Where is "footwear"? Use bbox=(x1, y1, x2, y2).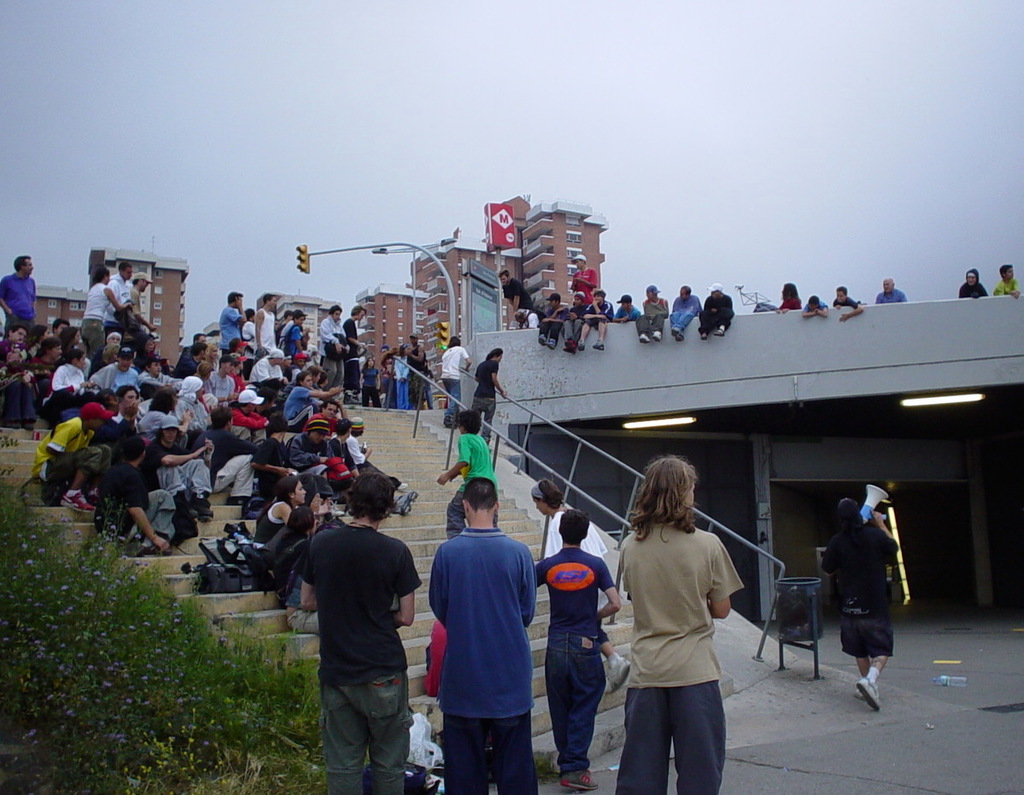
bbox=(138, 541, 159, 558).
